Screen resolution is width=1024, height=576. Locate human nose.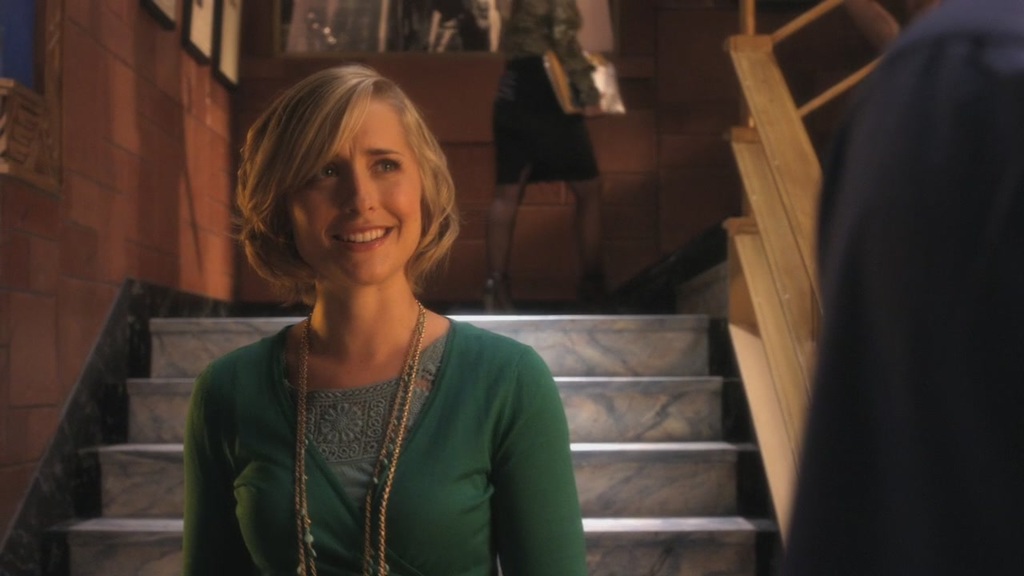
l=341, t=166, r=379, b=213.
